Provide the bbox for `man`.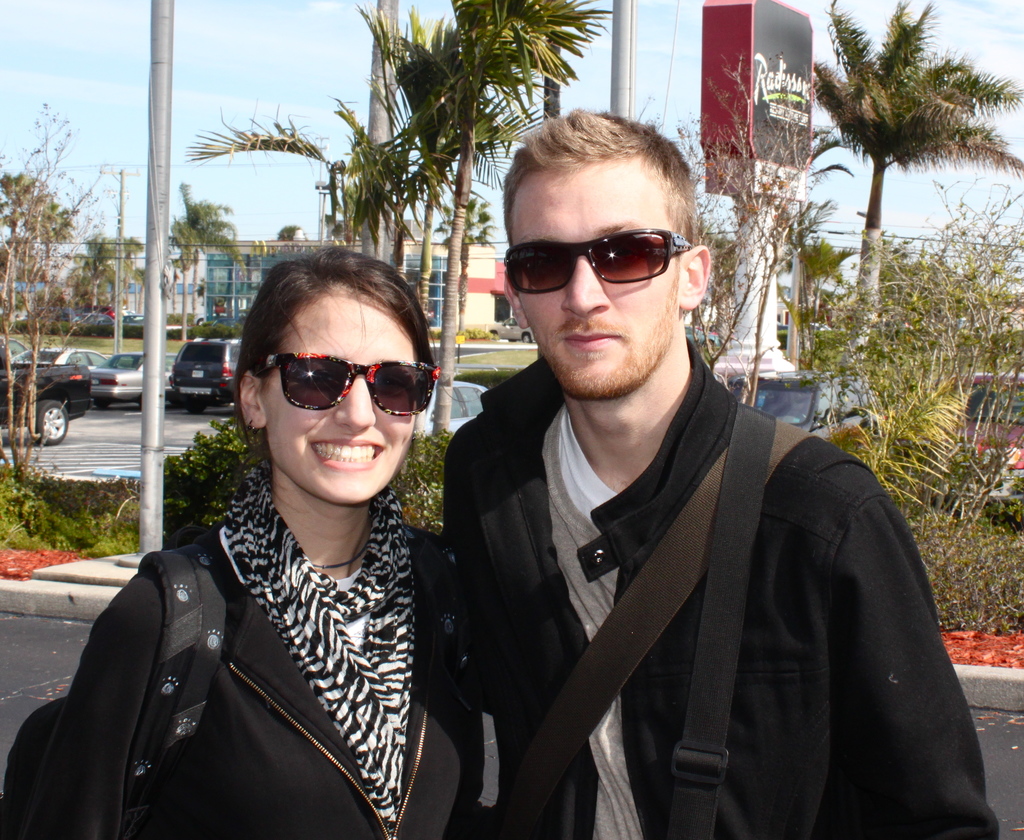
BBox(404, 124, 968, 828).
